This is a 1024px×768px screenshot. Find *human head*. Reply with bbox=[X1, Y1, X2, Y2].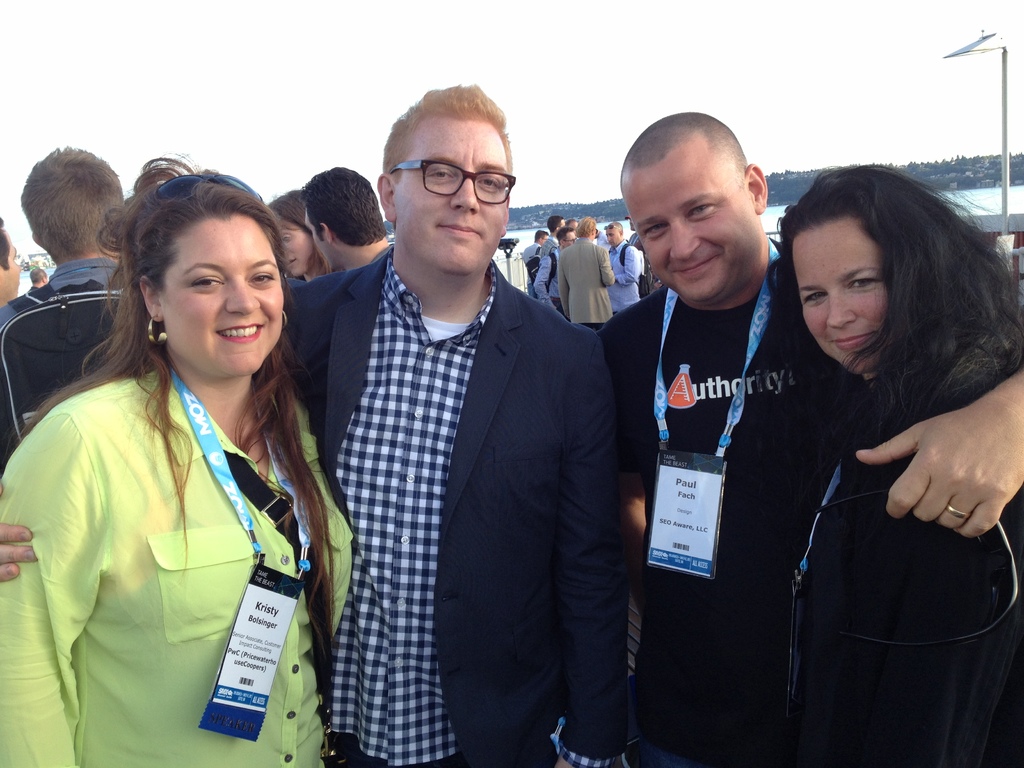
bbox=[630, 216, 634, 230].
